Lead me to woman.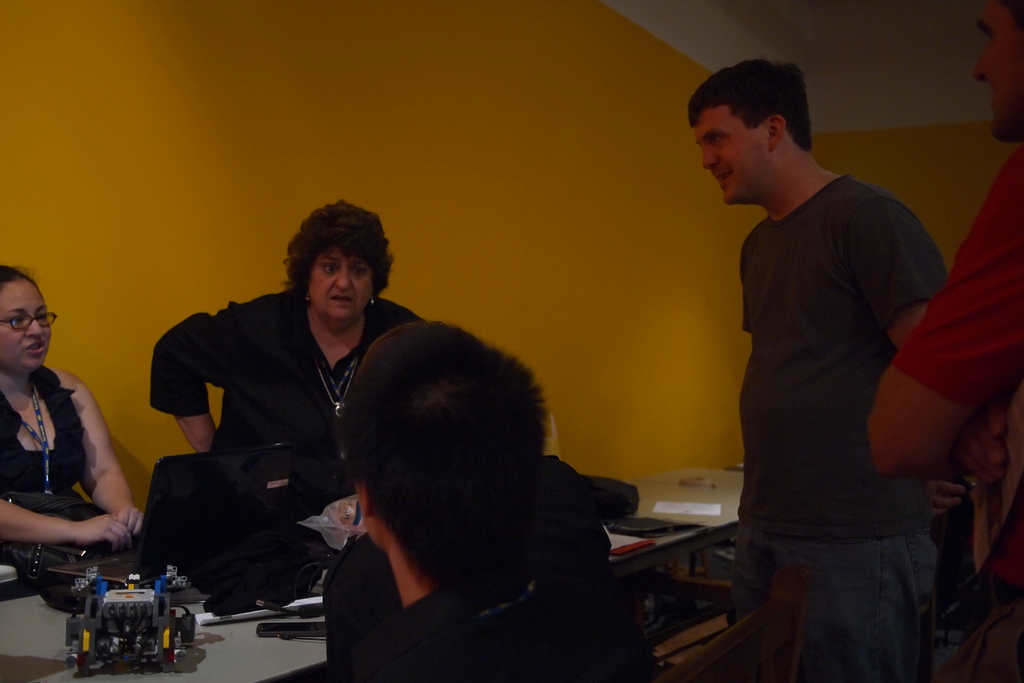
Lead to select_region(147, 201, 422, 506).
